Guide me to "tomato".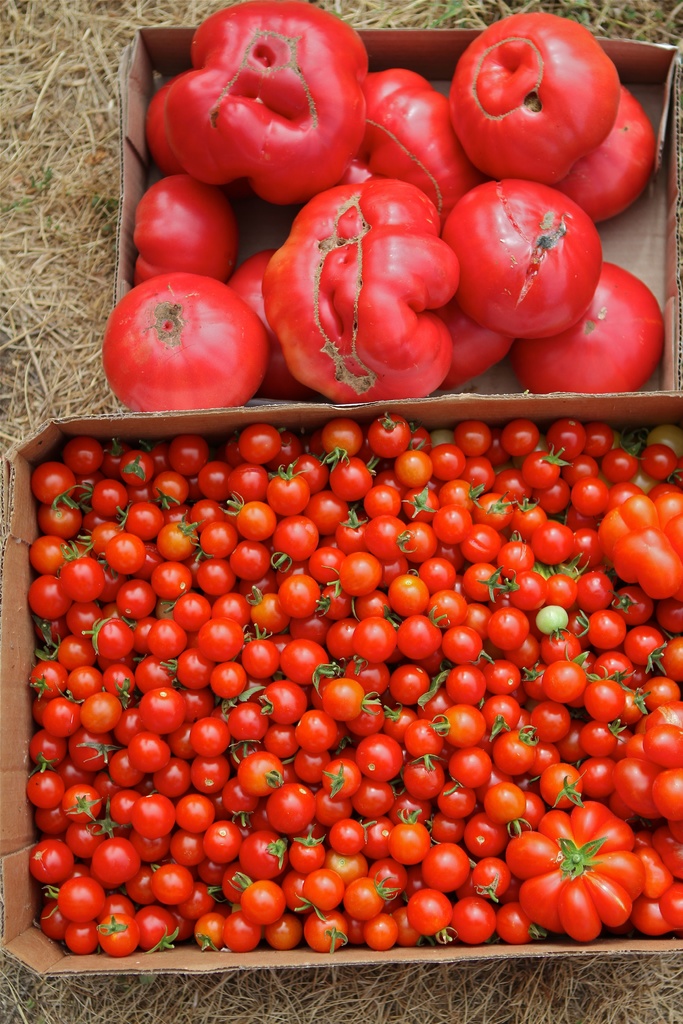
Guidance: pyautogui.locateOnScreen(390, 447, 436, 488).
